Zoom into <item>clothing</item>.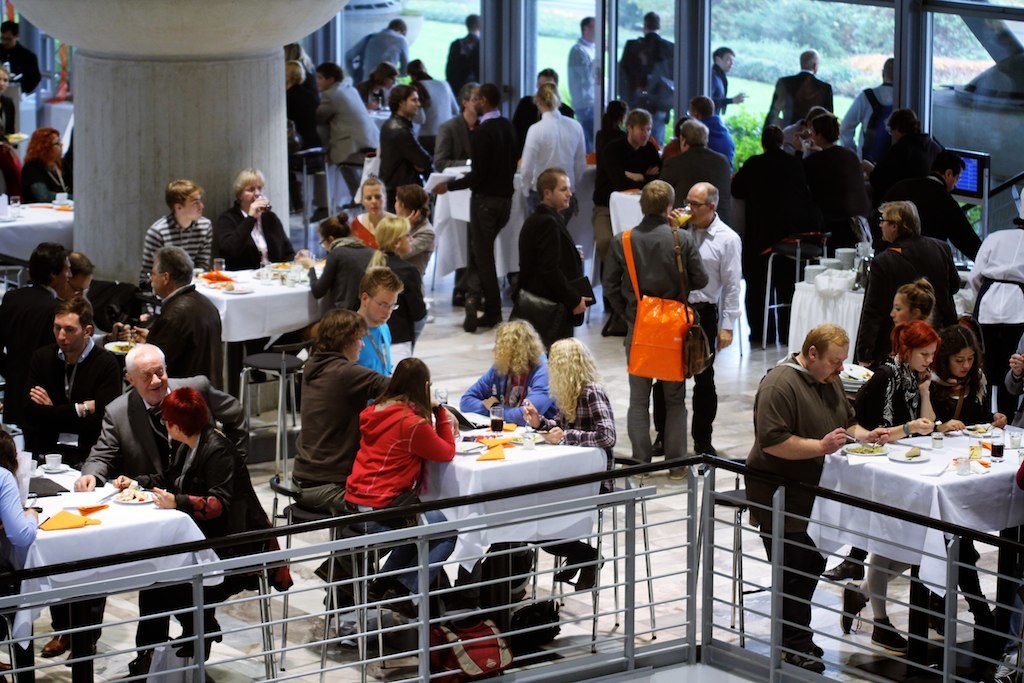
Zoom target: [left=376, top=103, right=434, bottom=214].
